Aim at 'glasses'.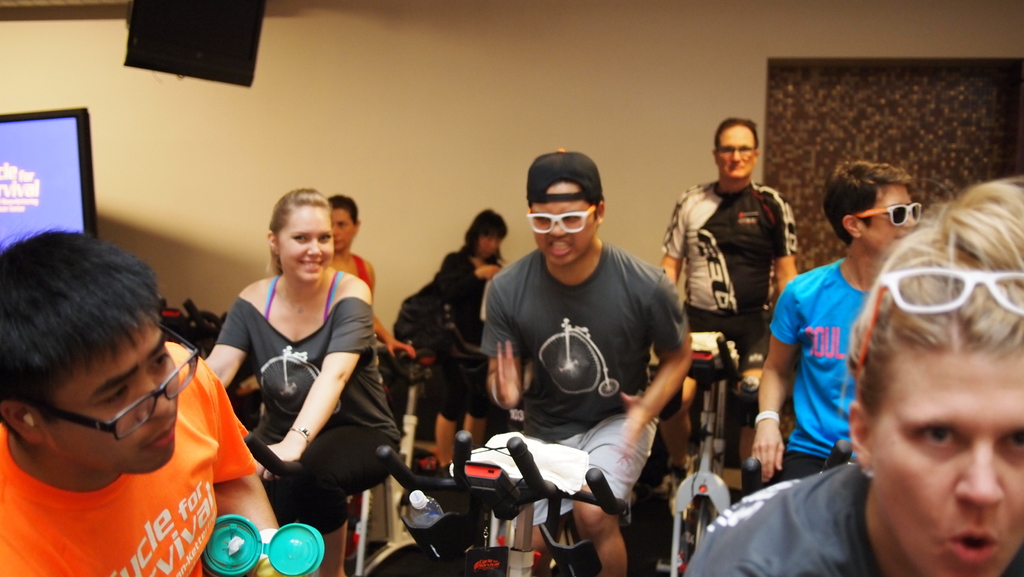
Aimed at <bbox>851, 200, 929, 229</bbox>.
